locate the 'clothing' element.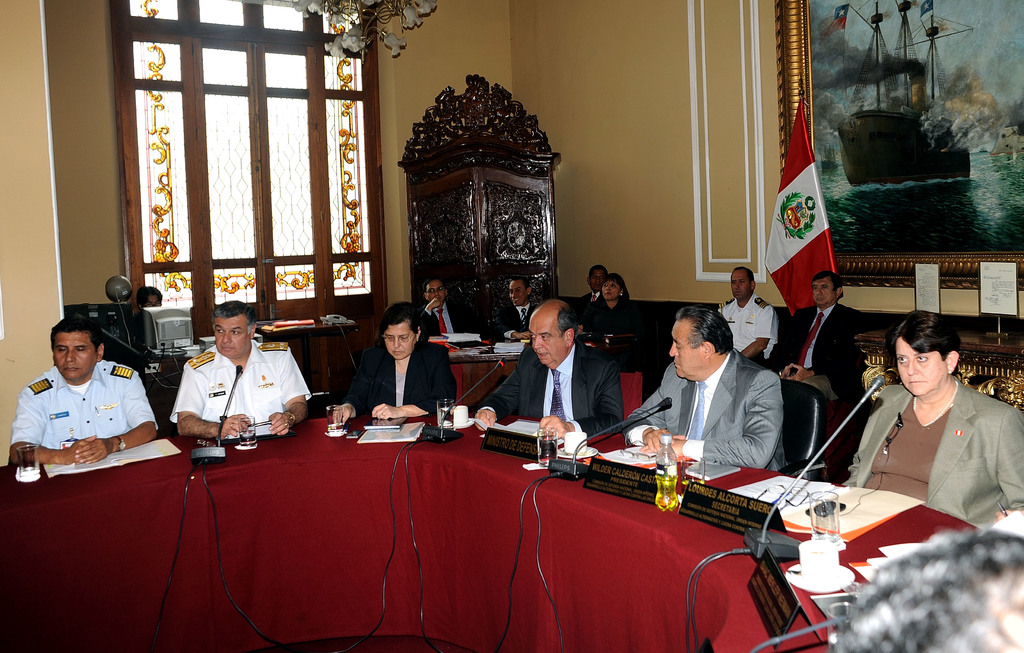
Element bbox: BBox(572, 290, 601, 321).
